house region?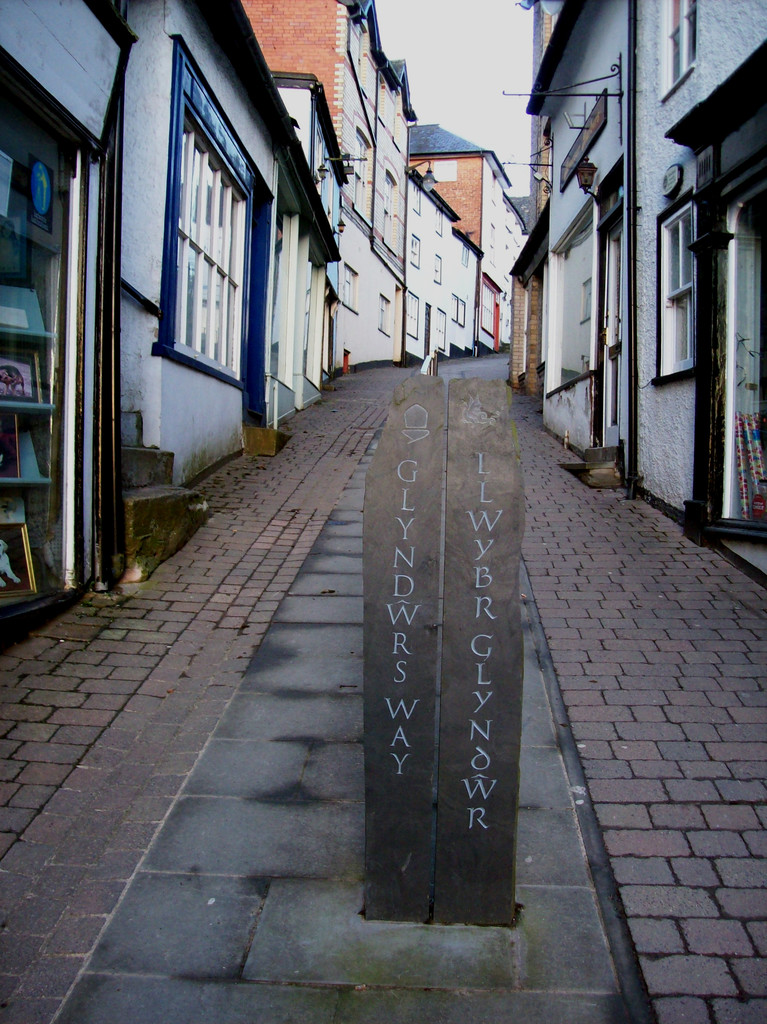
271/76/325/416
